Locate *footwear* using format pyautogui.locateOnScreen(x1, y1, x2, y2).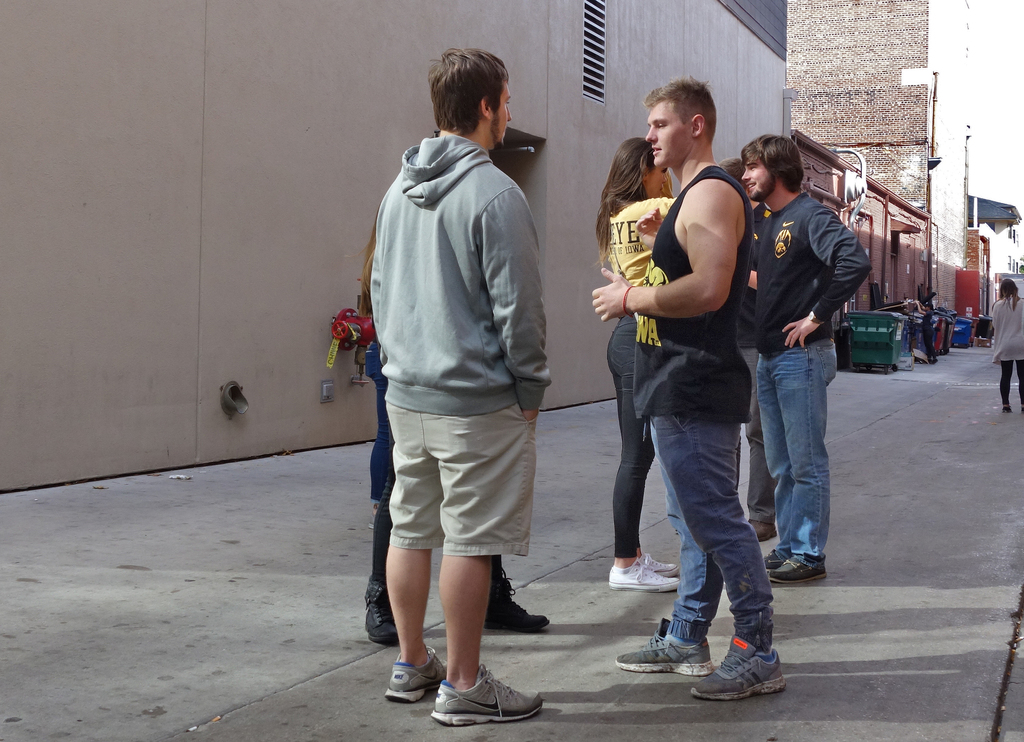
pyautogui.locateOnScreen(614, 618, 714, 679).
